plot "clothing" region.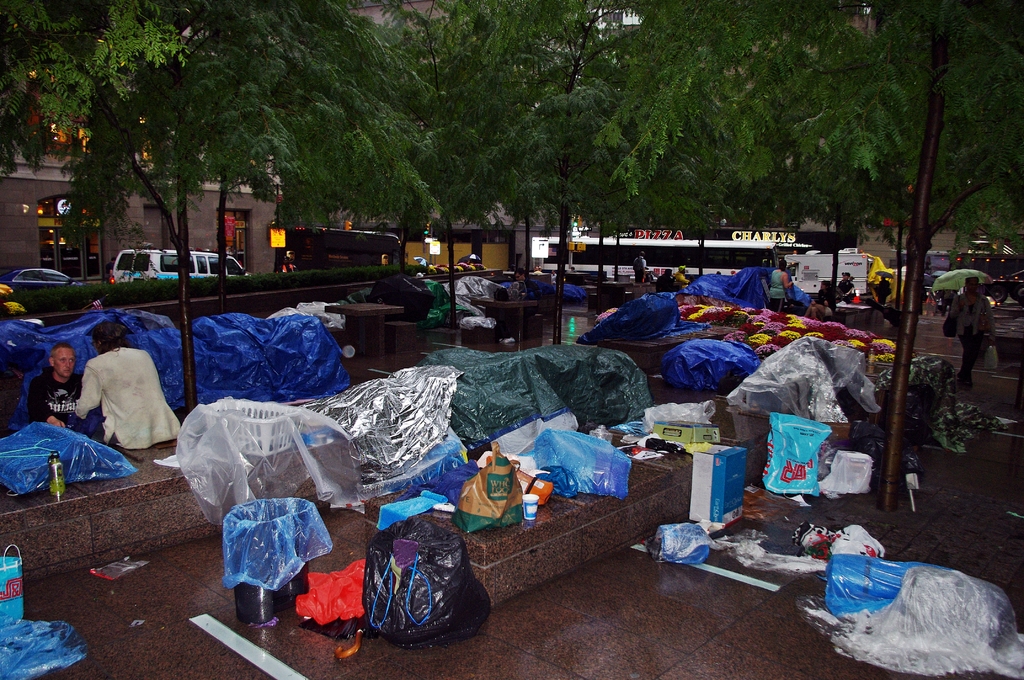
Plotted at x1=635 y1=259 x2=643 y2=285.
